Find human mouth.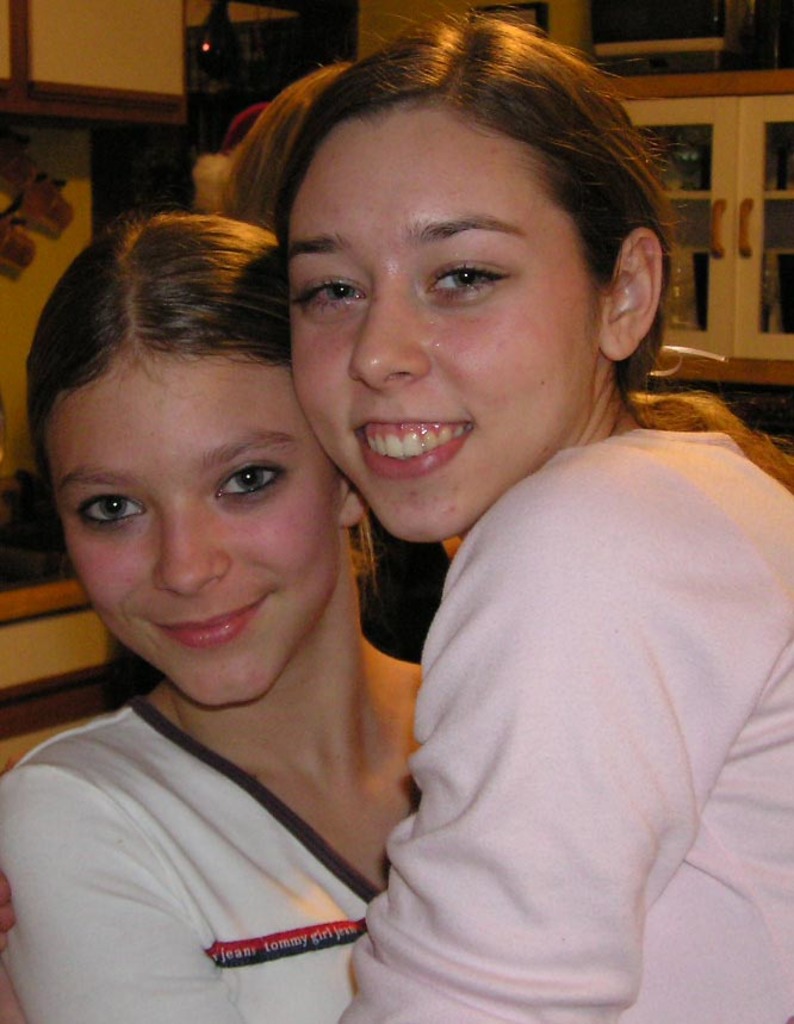
bbox(147, 590, 273, 647).
